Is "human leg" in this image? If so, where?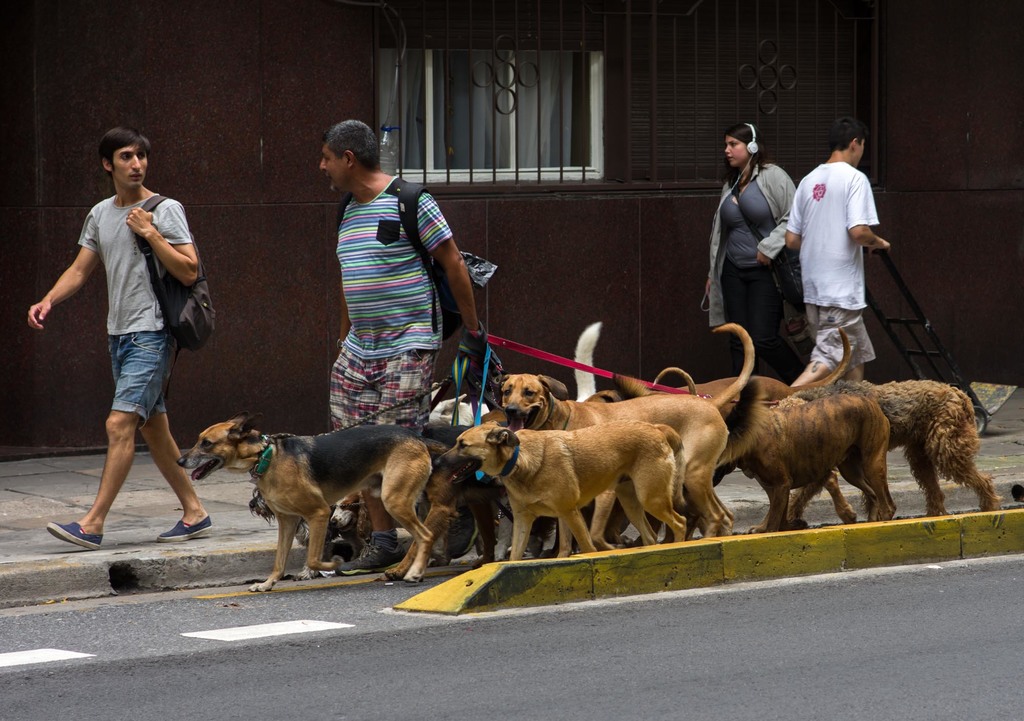
Yes, at <bbox>325, 354, 397, 576</bbox>.
